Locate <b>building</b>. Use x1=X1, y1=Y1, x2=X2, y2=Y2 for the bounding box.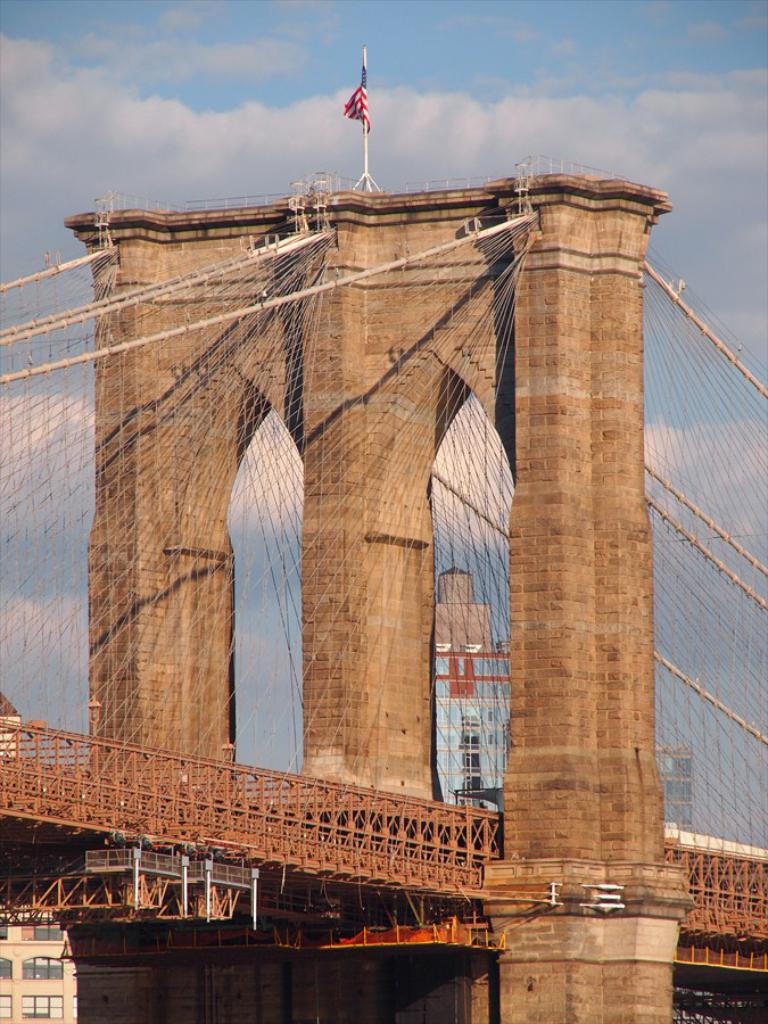
x1=649, y1=741, x2=697, y2=828.
